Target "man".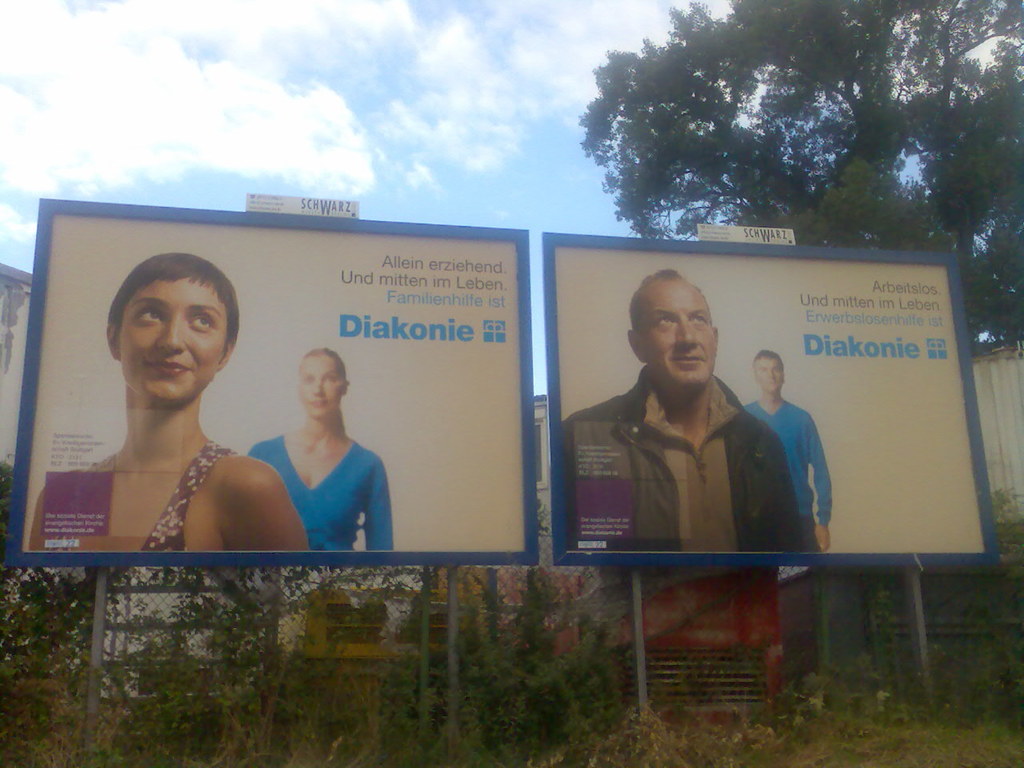
Target region: l=559, t=268, r=801, b=553.
